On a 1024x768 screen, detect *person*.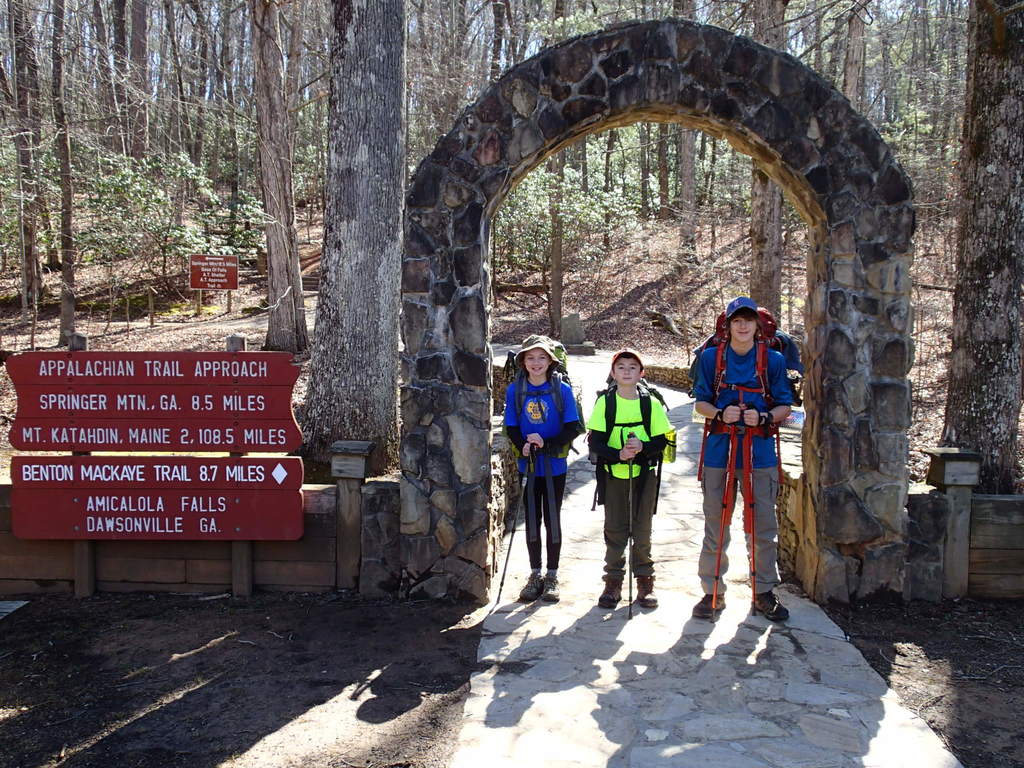
[694, 296, 794, 621].
